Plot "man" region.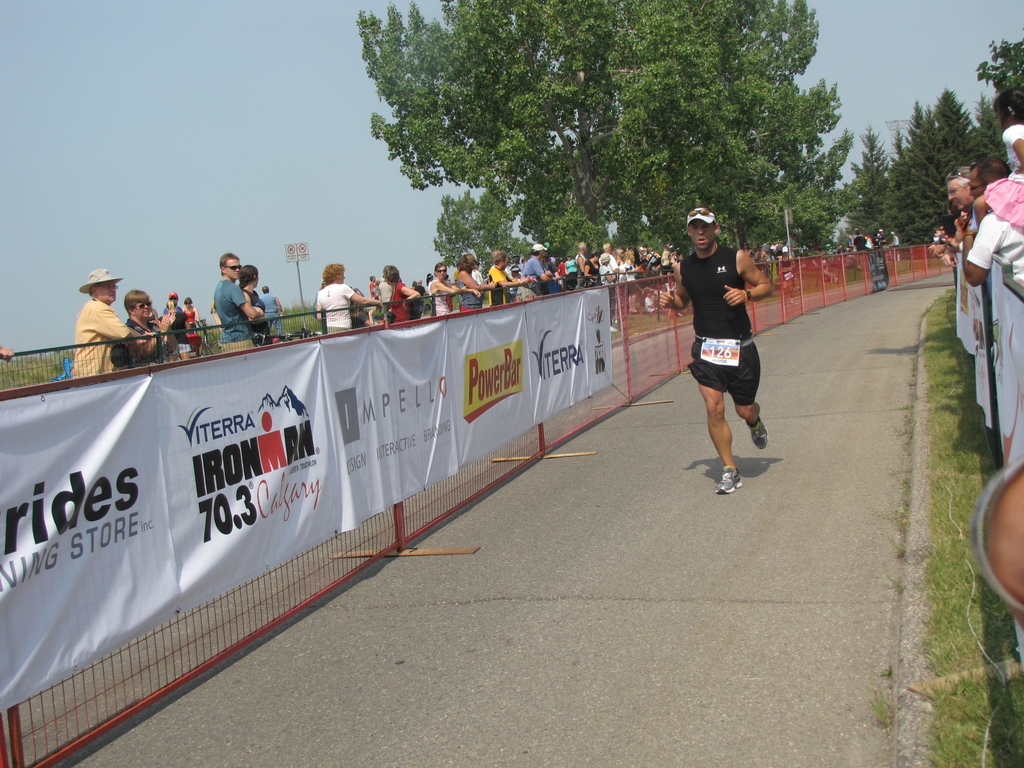
Plotted at [left=851, top=229, right=863, bottom=254].
